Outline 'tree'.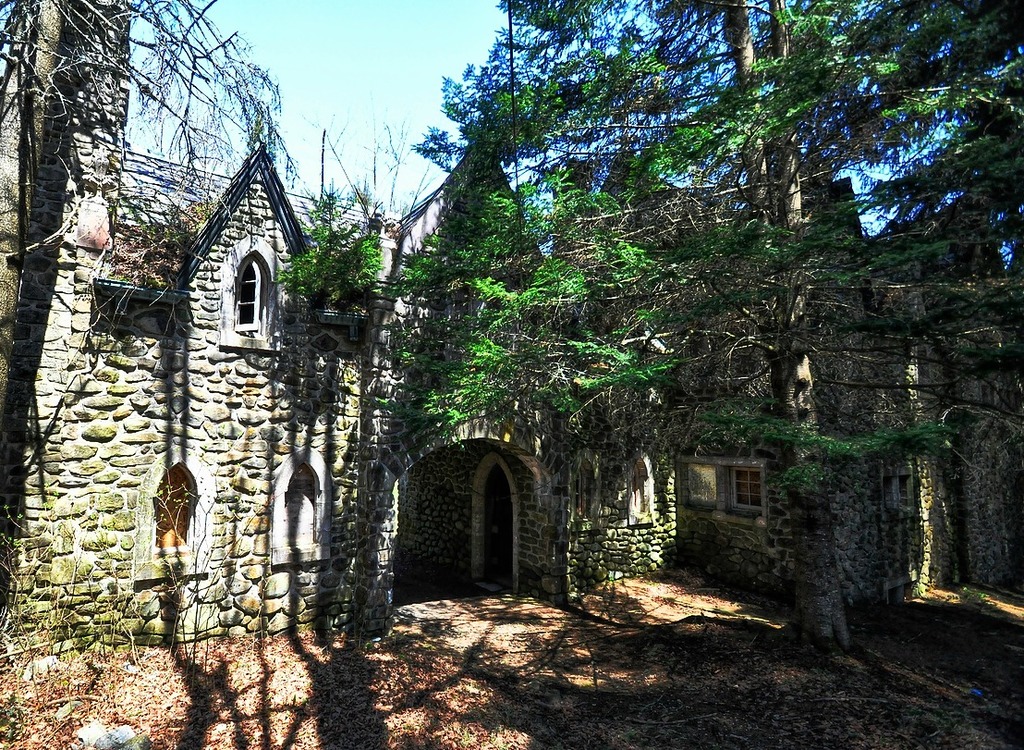
Outline: pyautogui.locateOnScreen(365, 0, 963, 653).
